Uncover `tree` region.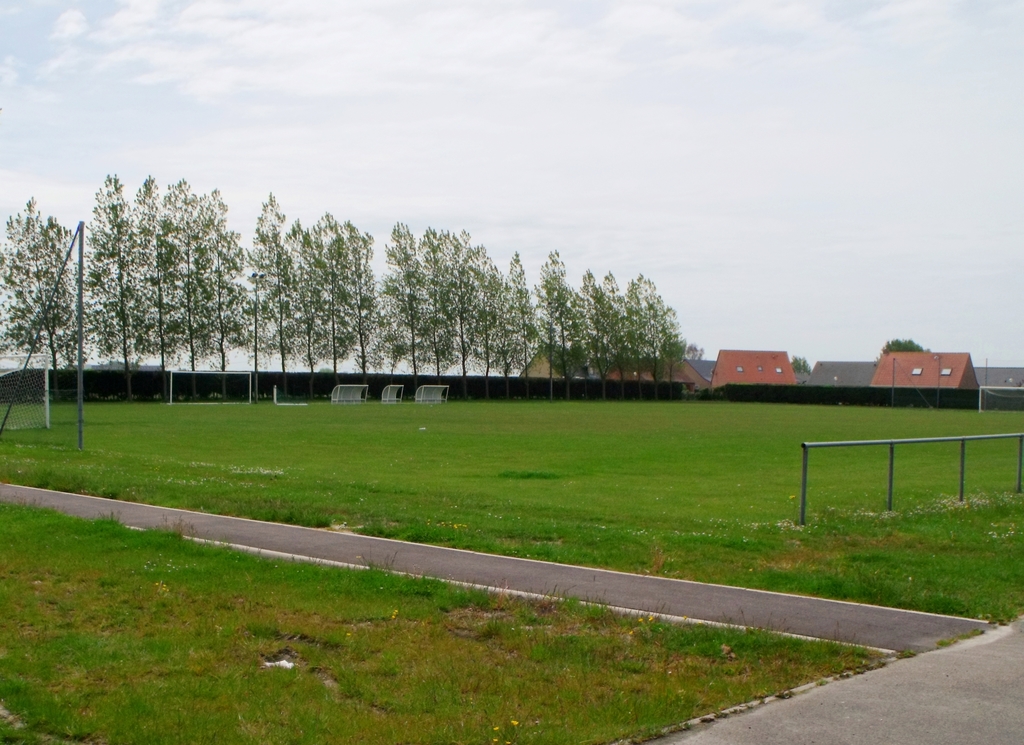
Uncovered: BBox(199, 187, 255, 398).
